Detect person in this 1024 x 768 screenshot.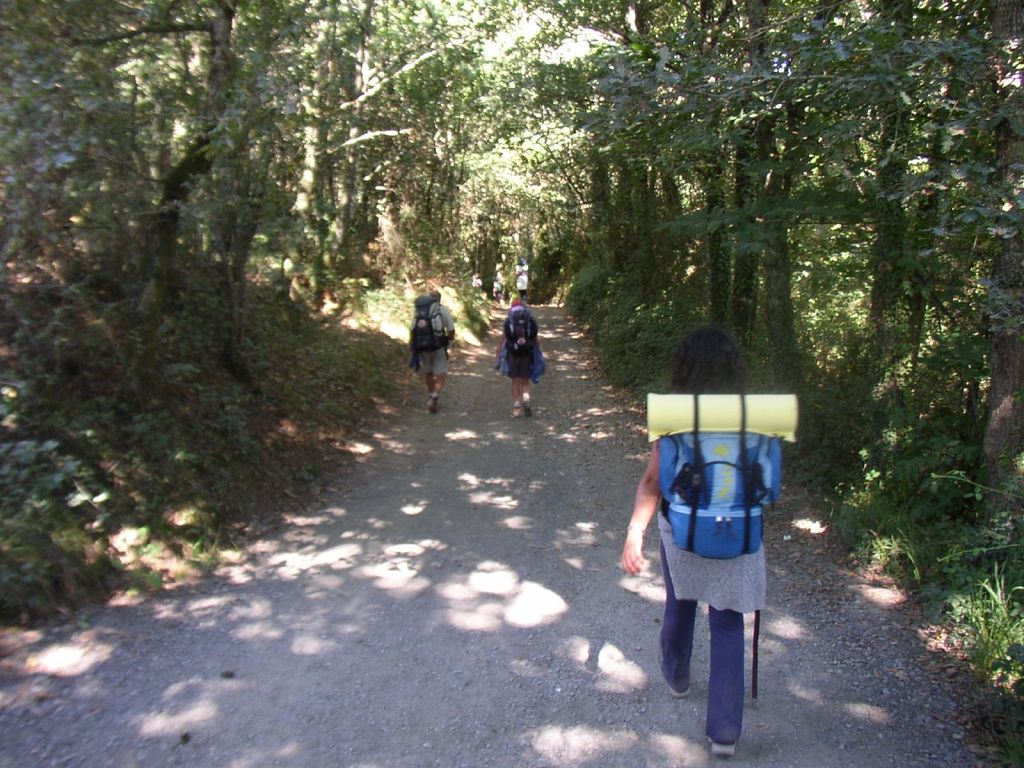
Detection: region(616, 328, 780, 754).
